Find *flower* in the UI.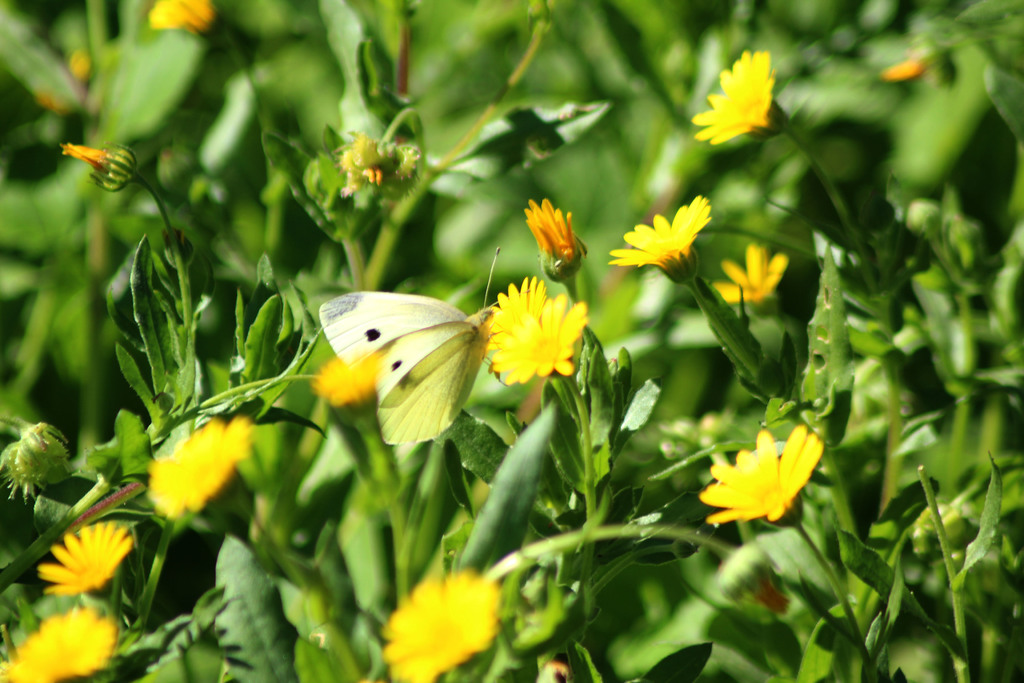
UI element at rect(697, 422, 824, 535).
